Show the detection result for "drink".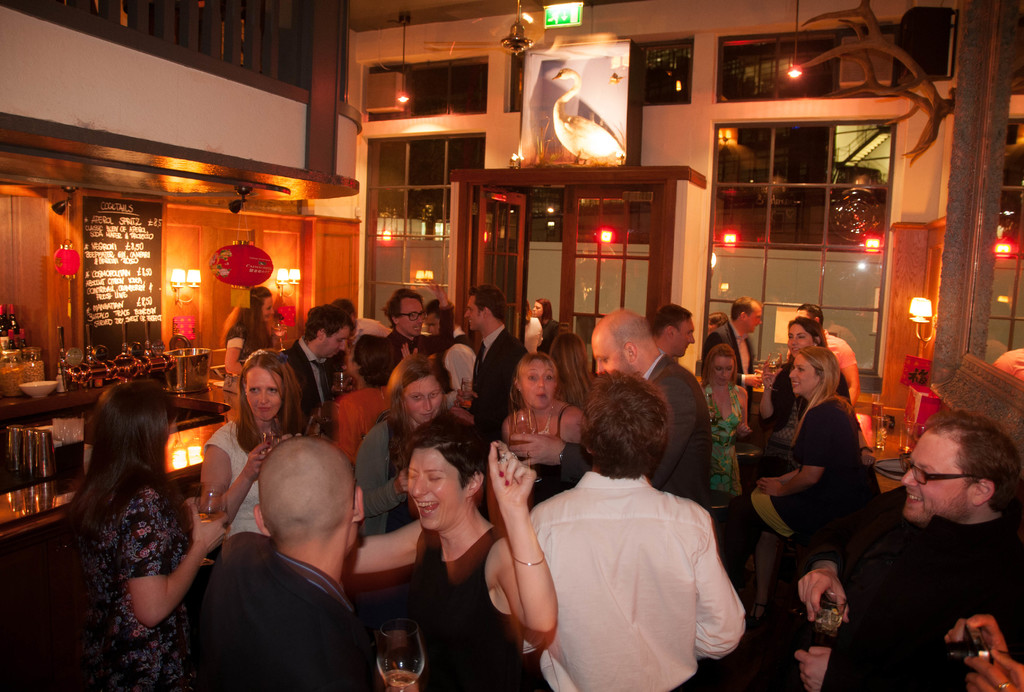
bbox=(456, 396, 476, 407).
